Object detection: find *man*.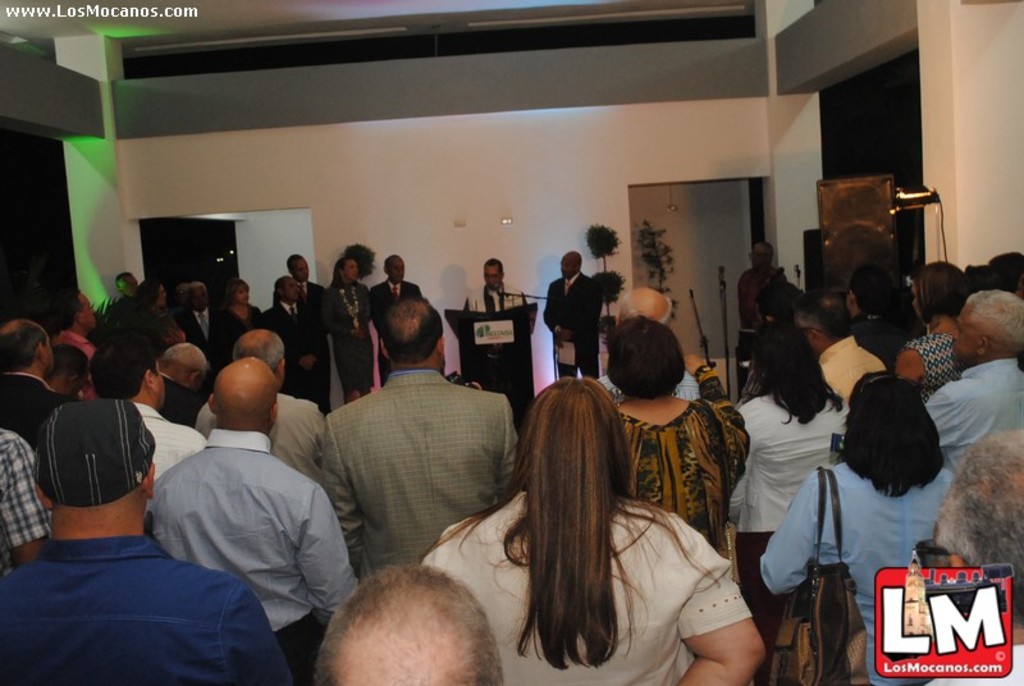
crop(598, 283, 700, 403).
